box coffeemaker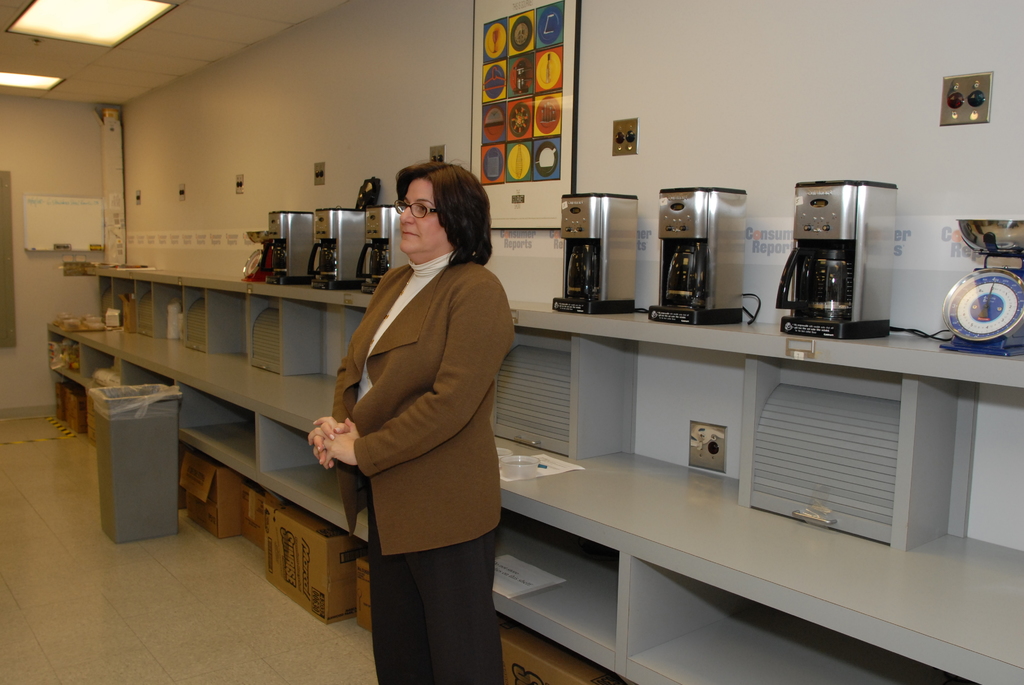
[x1=648, y1=187, x2=744, y2=328]
